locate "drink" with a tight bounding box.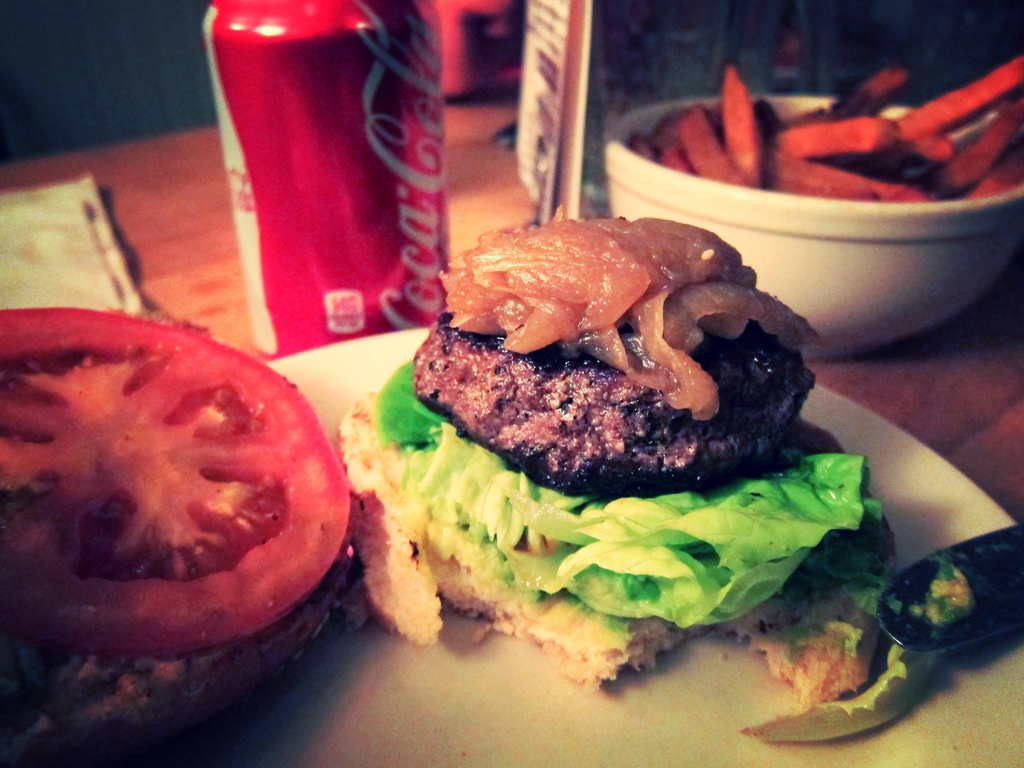
(202,0,456,362).
